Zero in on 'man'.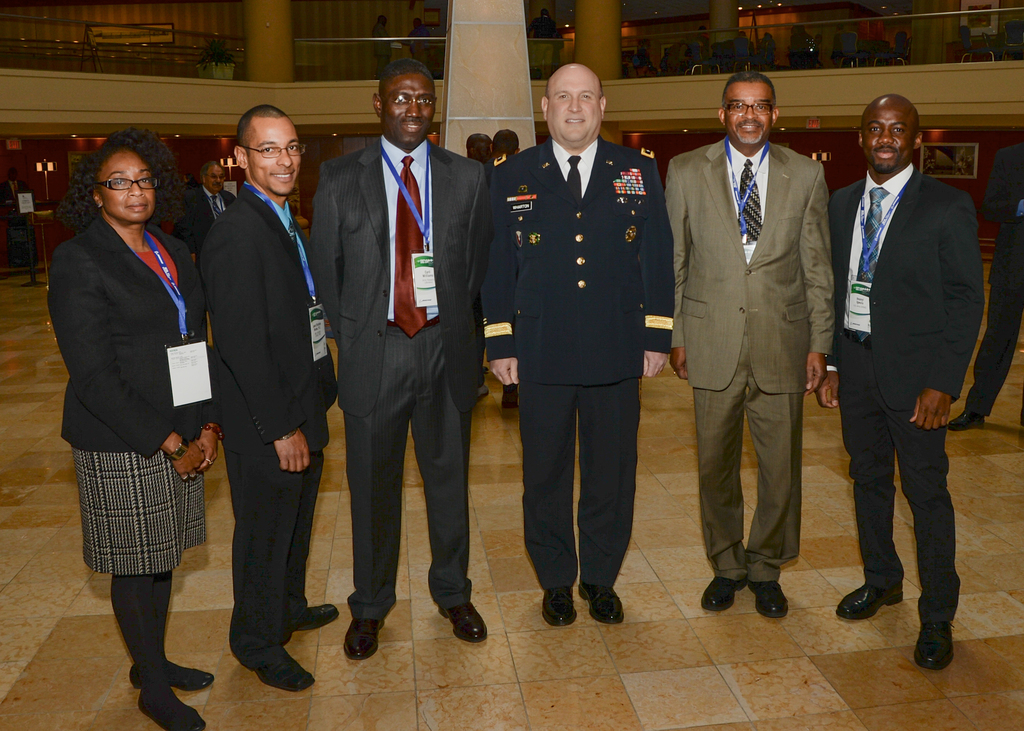
Zeroed in: box(671, 76, 838, 618).
